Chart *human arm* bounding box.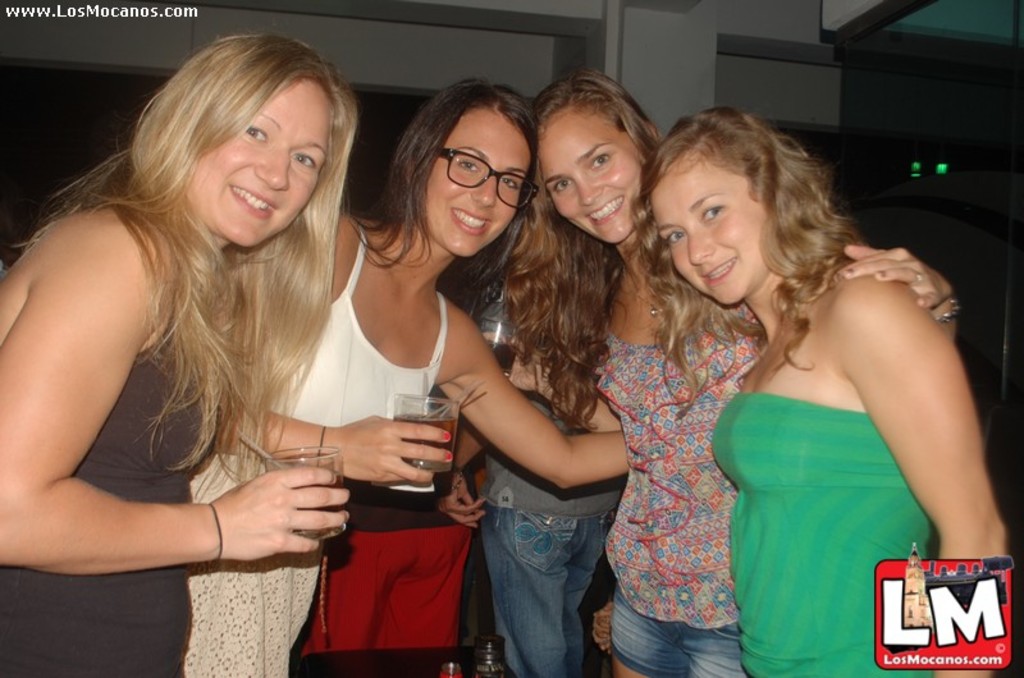
Charted: select_region(229, 212, 453, 499).
